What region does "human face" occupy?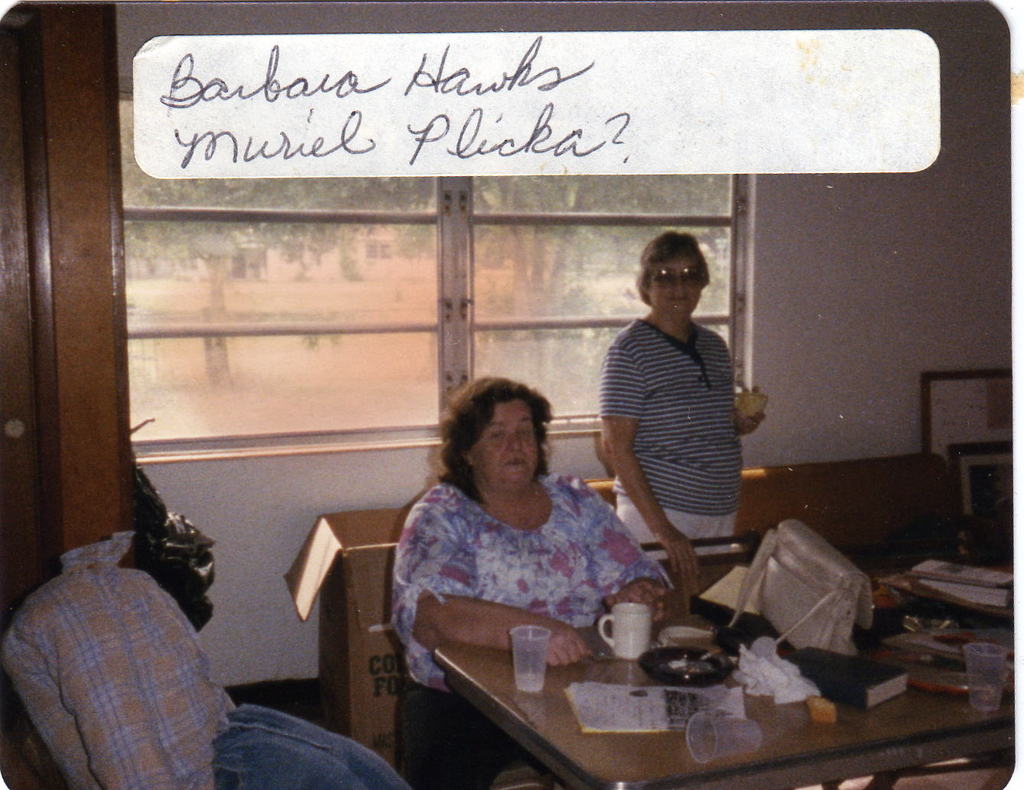
648 251 700 308.
